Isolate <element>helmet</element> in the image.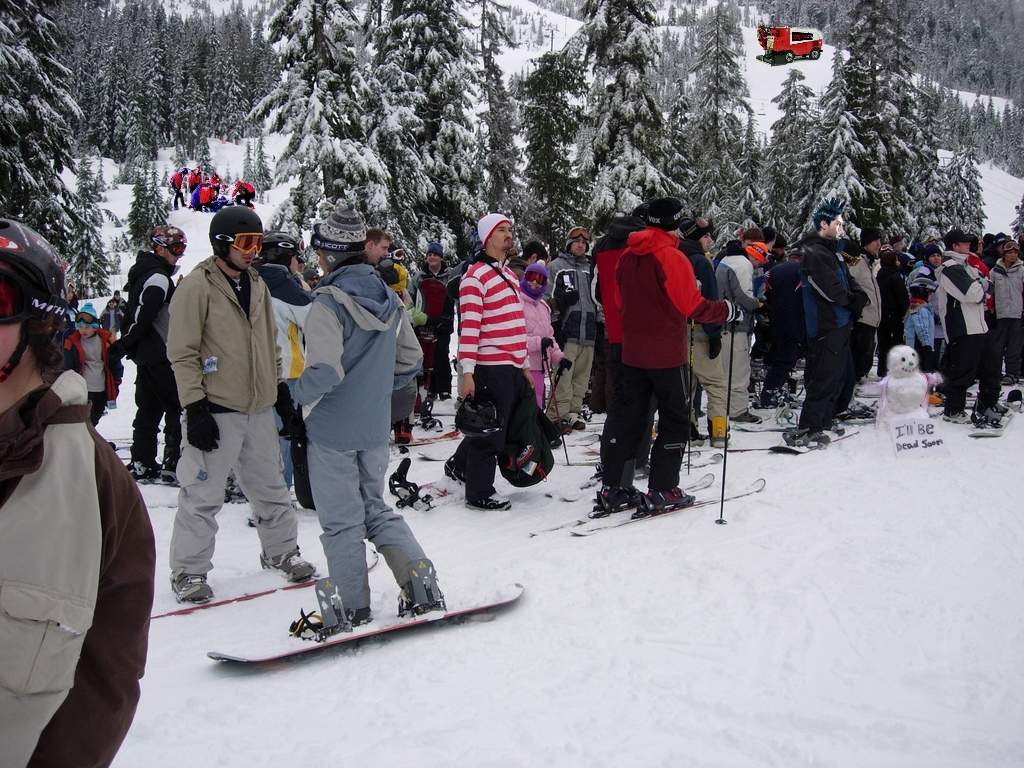
Isolated region: bbox(259, 229, 302, 268).
